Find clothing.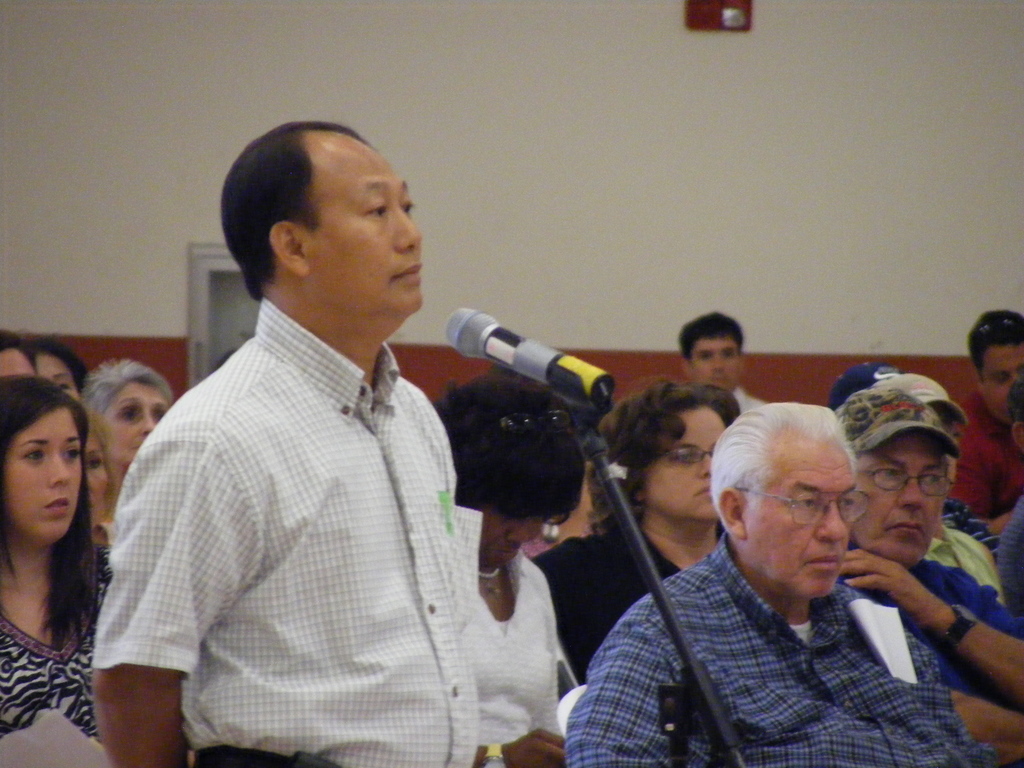
(735,384,770,406).
